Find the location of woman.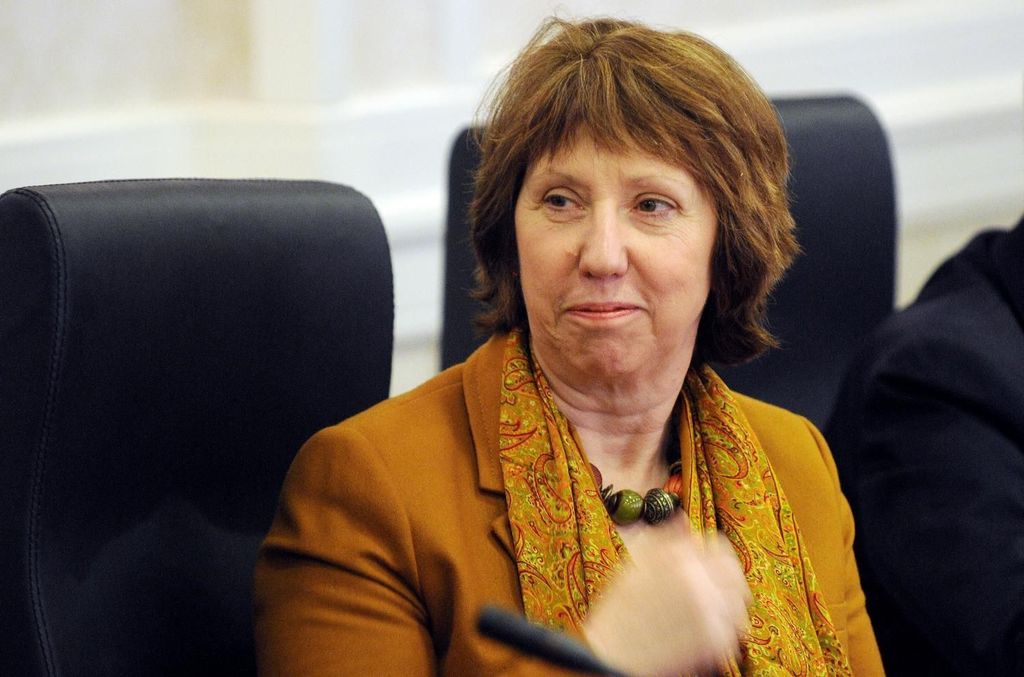
Location: box=[302, 74, 880, 676].
